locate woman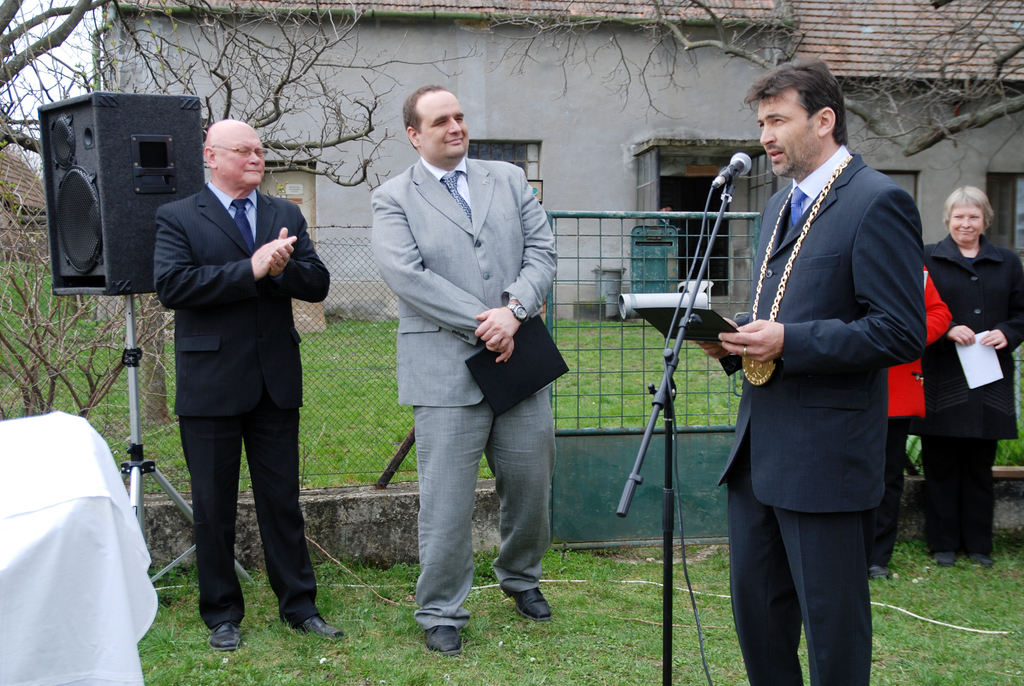
BBox(927, 182, 1023, 568)
